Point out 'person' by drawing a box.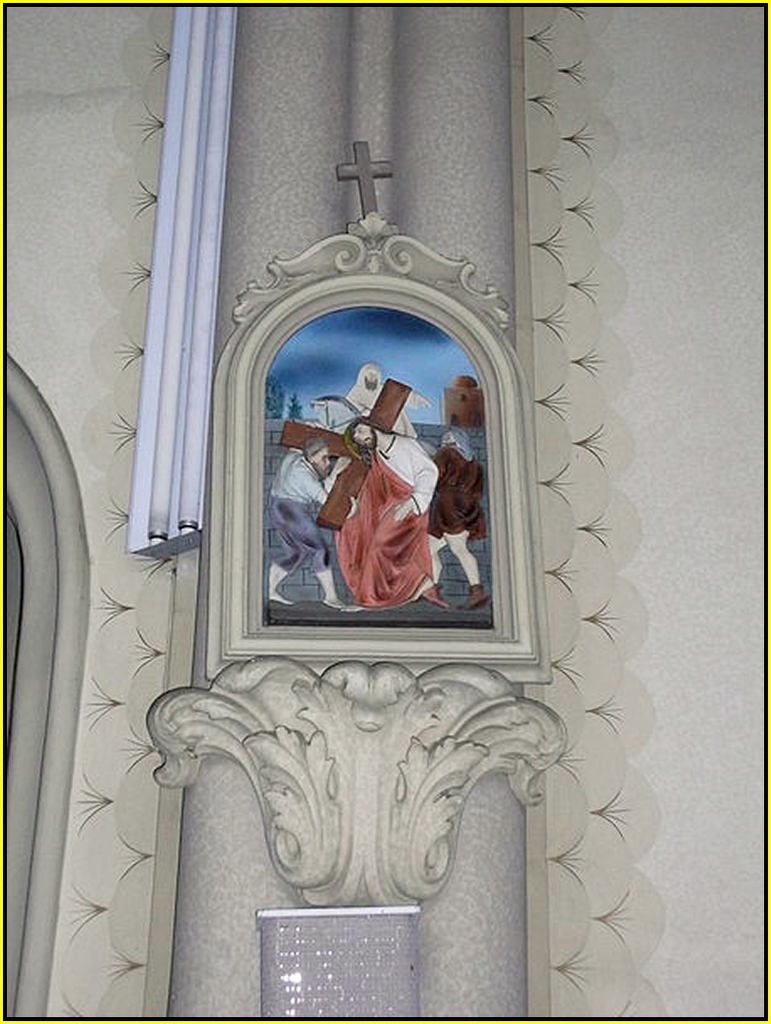
bbox=(331, 418, 450, 612).
